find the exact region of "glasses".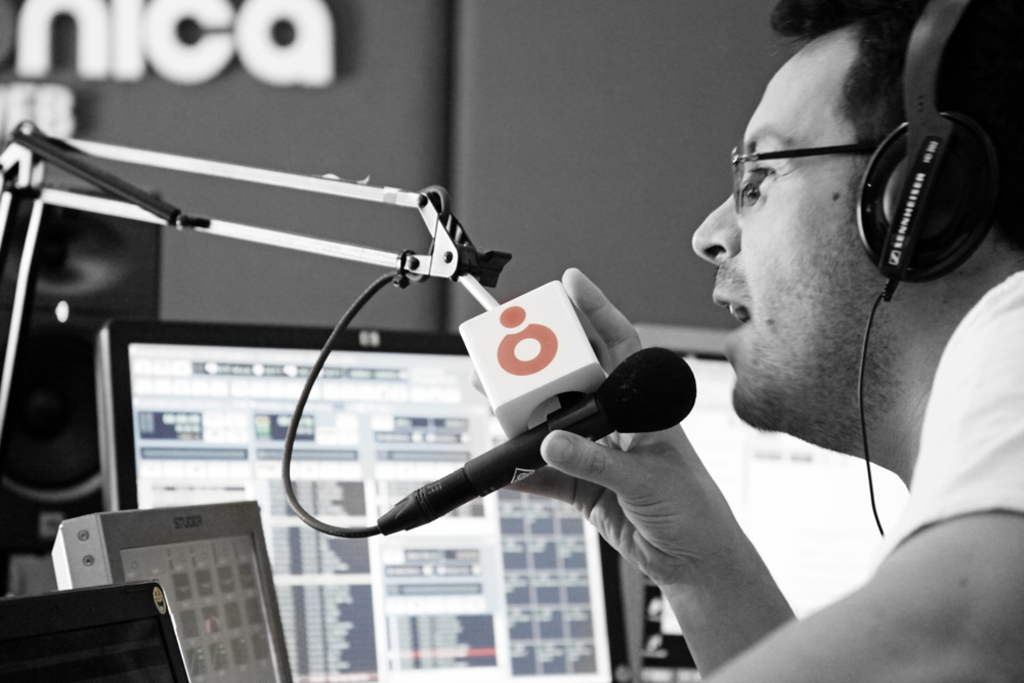
Exact region: x1=726 y1=139 x2=877 y2=212.
